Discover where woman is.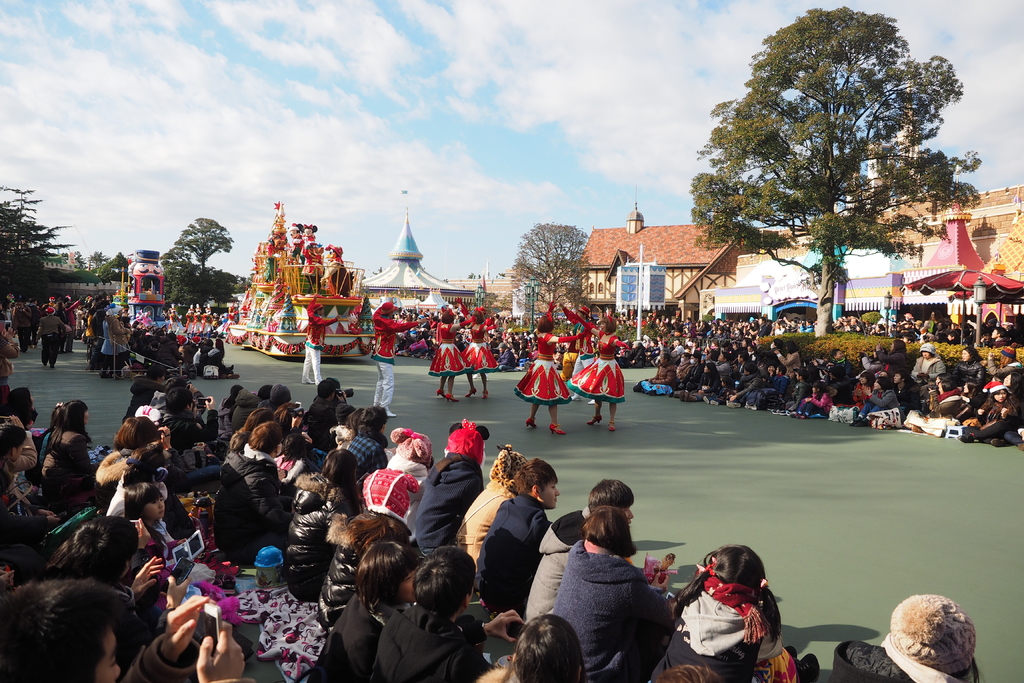
Discovered at Rect(567, 308, 630, 431).
